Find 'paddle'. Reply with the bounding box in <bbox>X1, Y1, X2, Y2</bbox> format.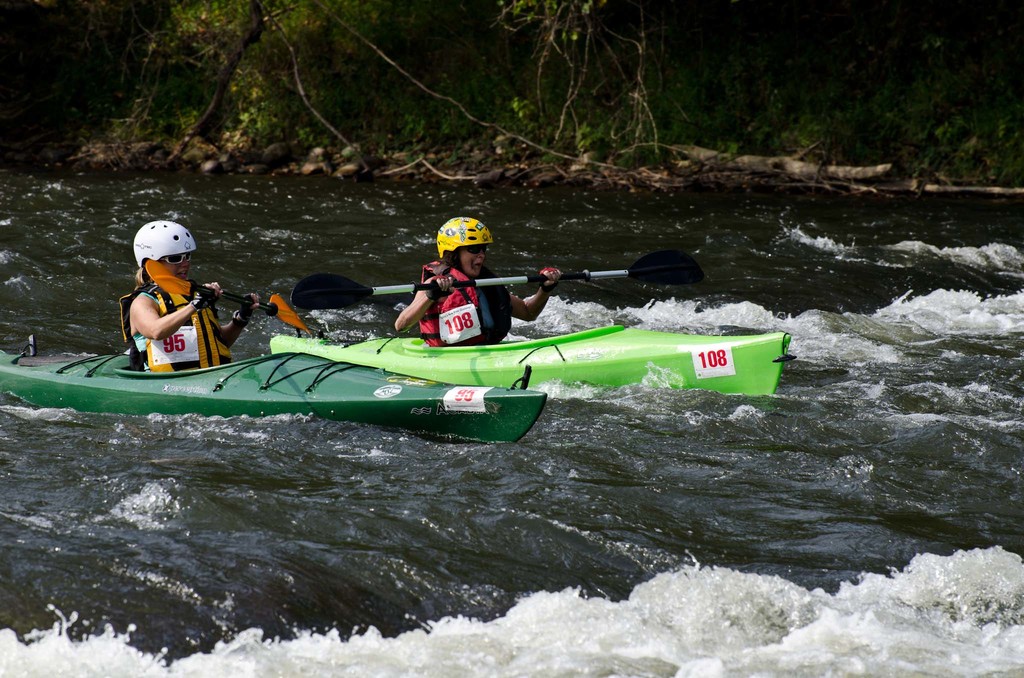
<bbox>289, 252, 706, 309</bbox>.
